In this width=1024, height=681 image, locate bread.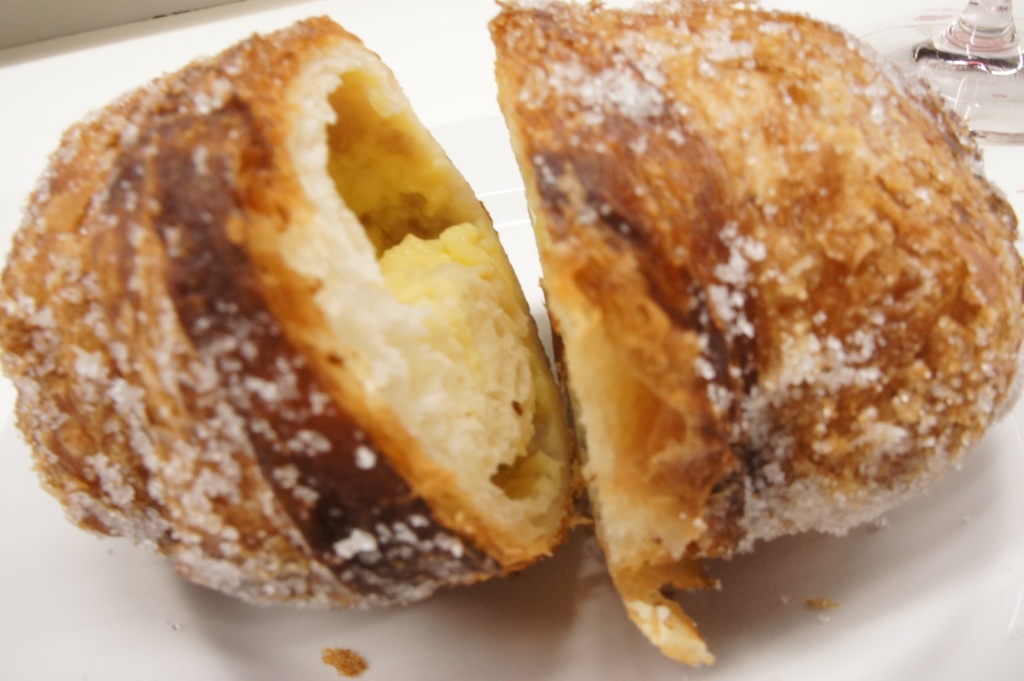
Bounding box: l=514, t=0, r=1023, b=669.
